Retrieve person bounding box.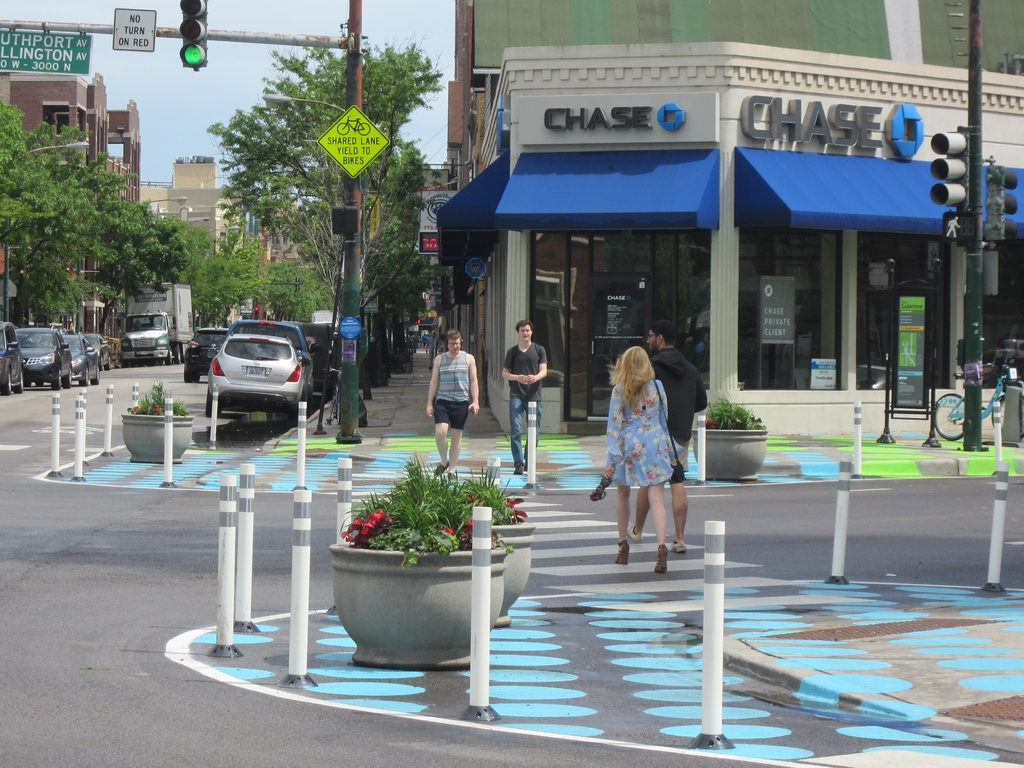
Bounding box: <bbox>499, 316, 547, 483</bbox>.
